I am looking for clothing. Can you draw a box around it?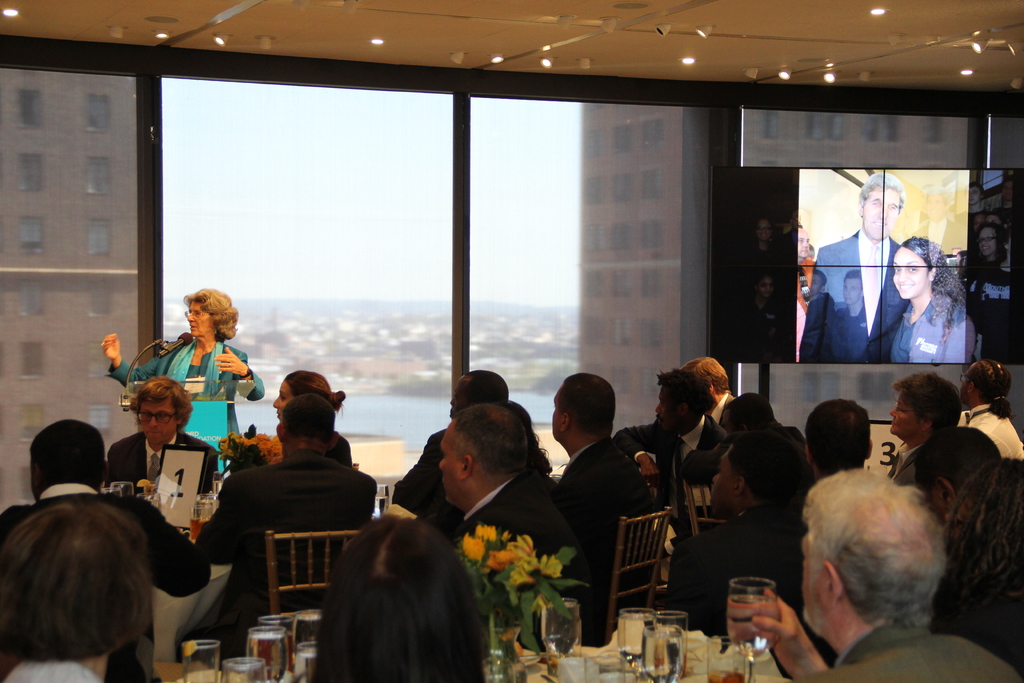
Sure, the bounding box is bbox(191, 445, 383, 670).
